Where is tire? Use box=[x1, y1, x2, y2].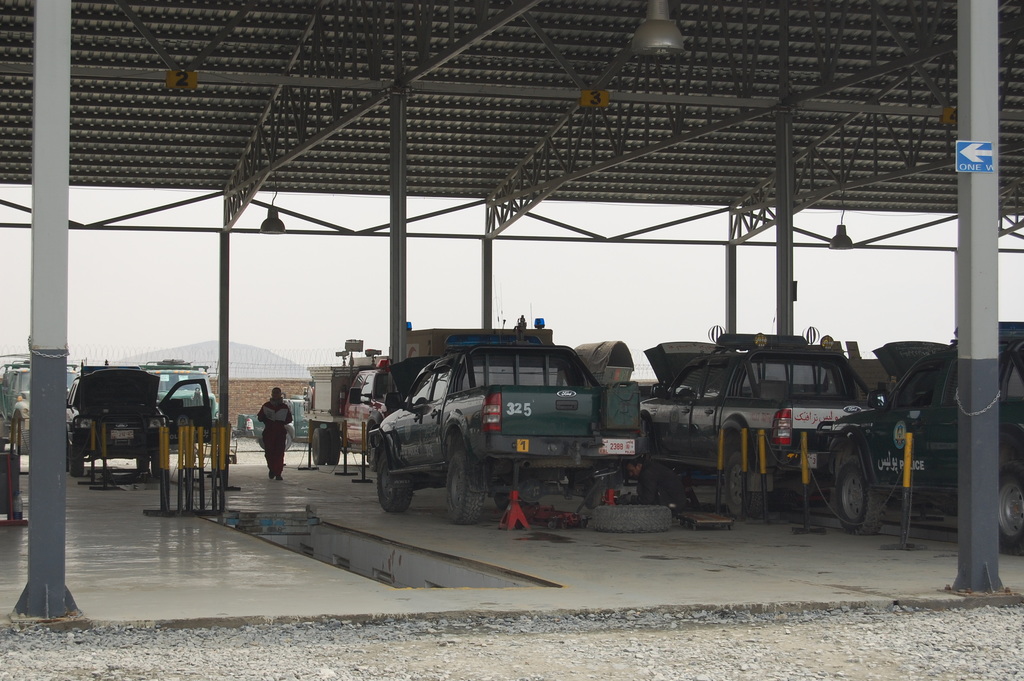
box=[725, 450, 767, 520].
